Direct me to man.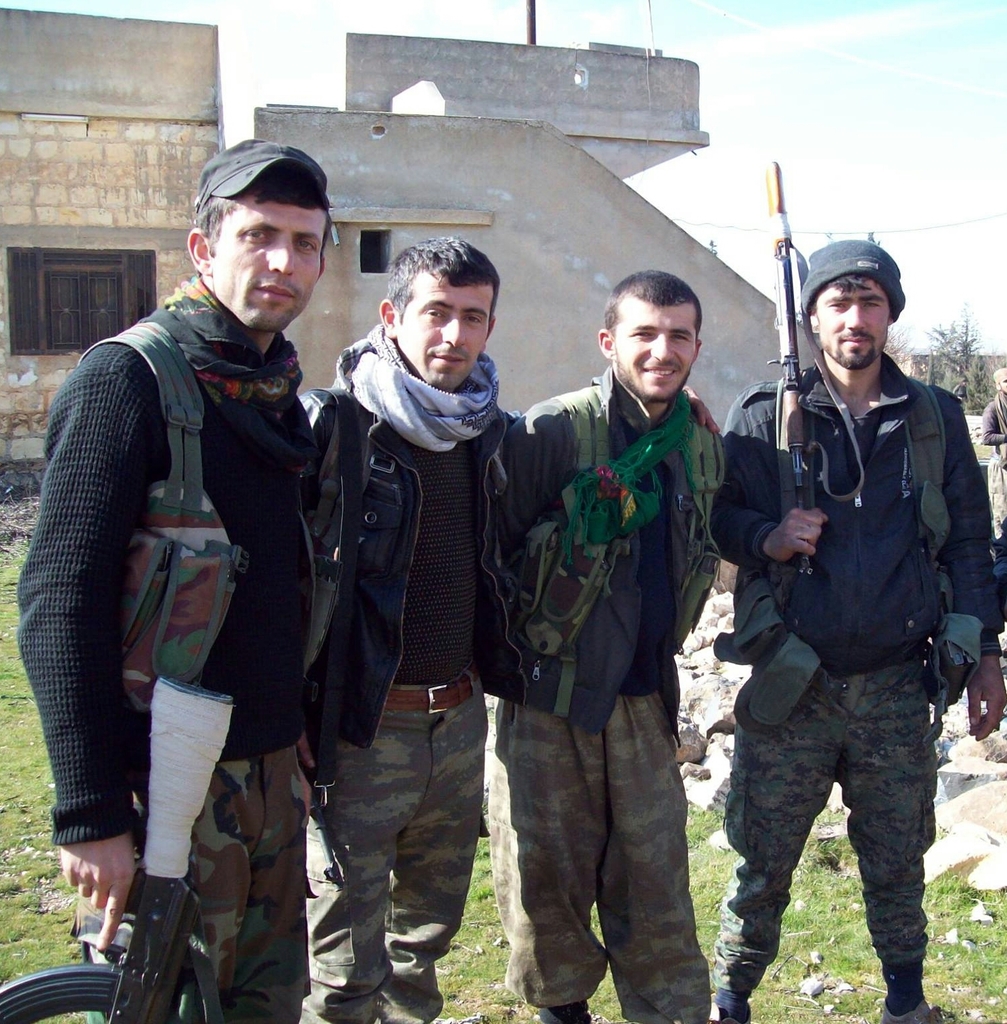
Direction: locate(491, 272, 720, 1023).
